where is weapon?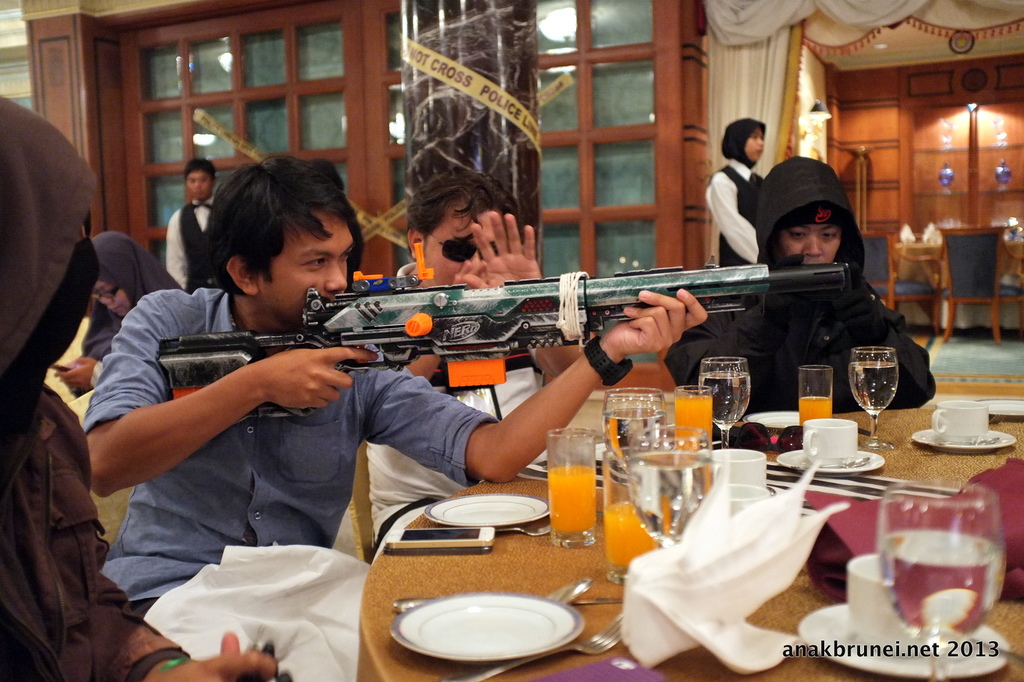
(left=157, top=235, right=888, bottom=437).
